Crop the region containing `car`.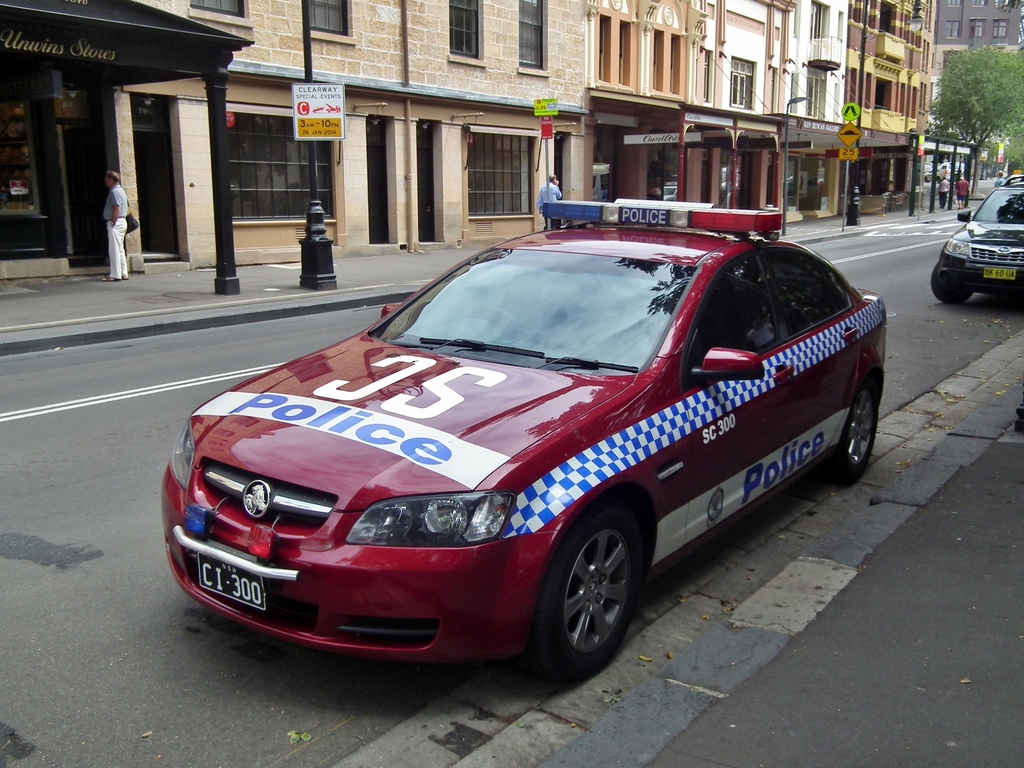
Crop region: <region>155, 210, 903, 683</region>.
